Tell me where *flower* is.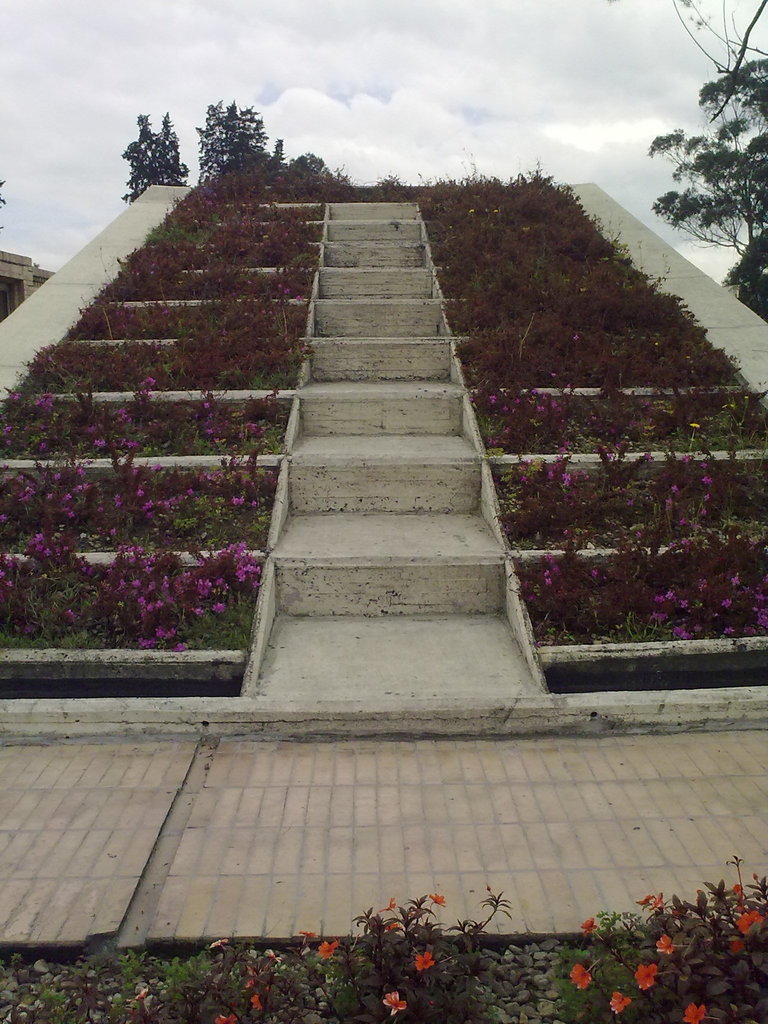
*flower* is at (632,961,659,989).
